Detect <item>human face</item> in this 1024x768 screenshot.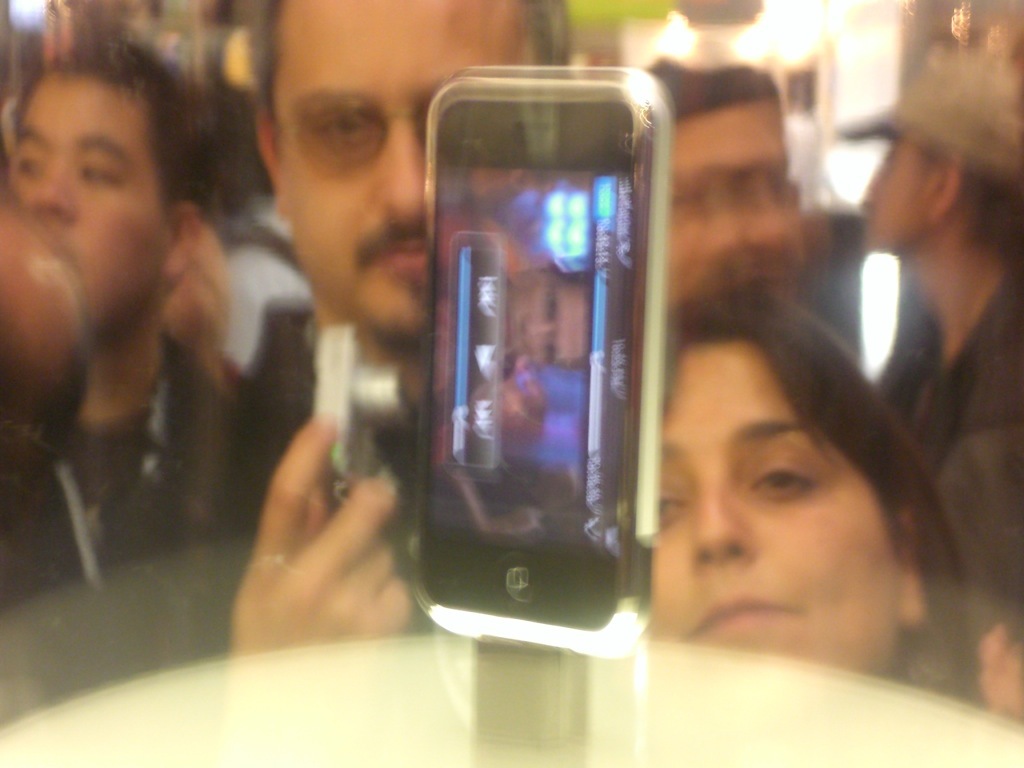
Detection: l=645, t=342, r=906, b=678.
